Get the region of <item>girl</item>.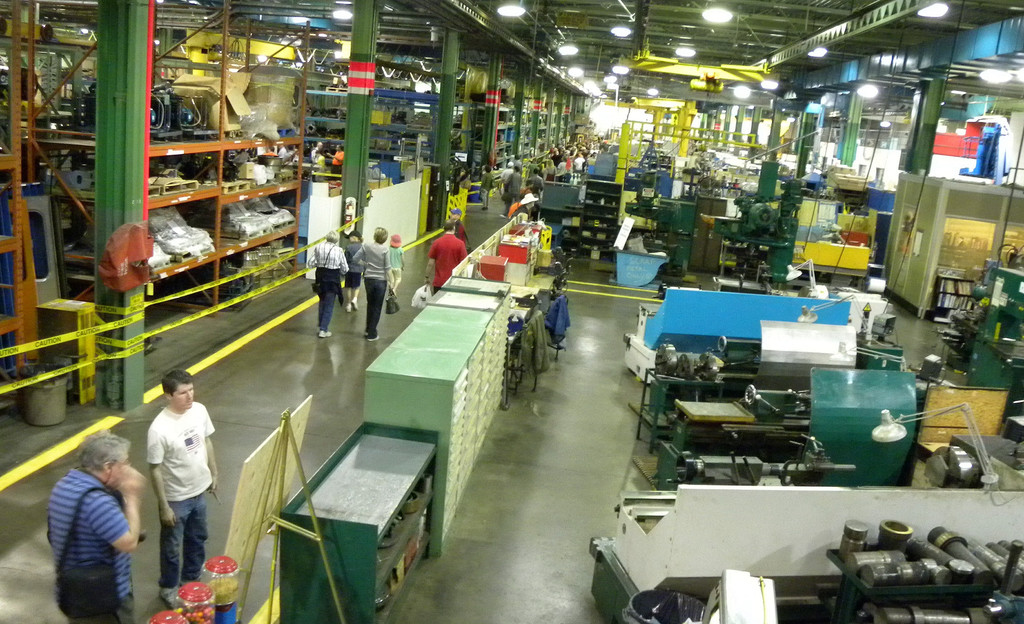
{"left": 346, "top": 230, "right": 364, "bottom": 312}.
